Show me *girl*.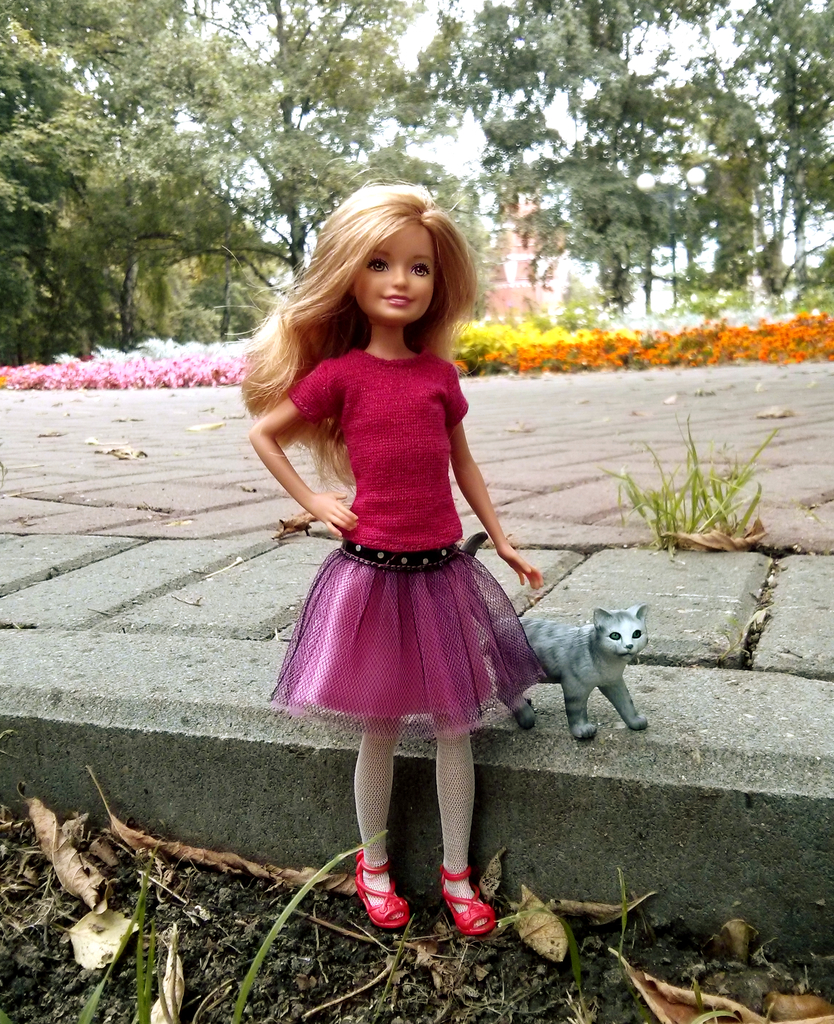
*girl* is here: box=[231, 182, 547, 938].
